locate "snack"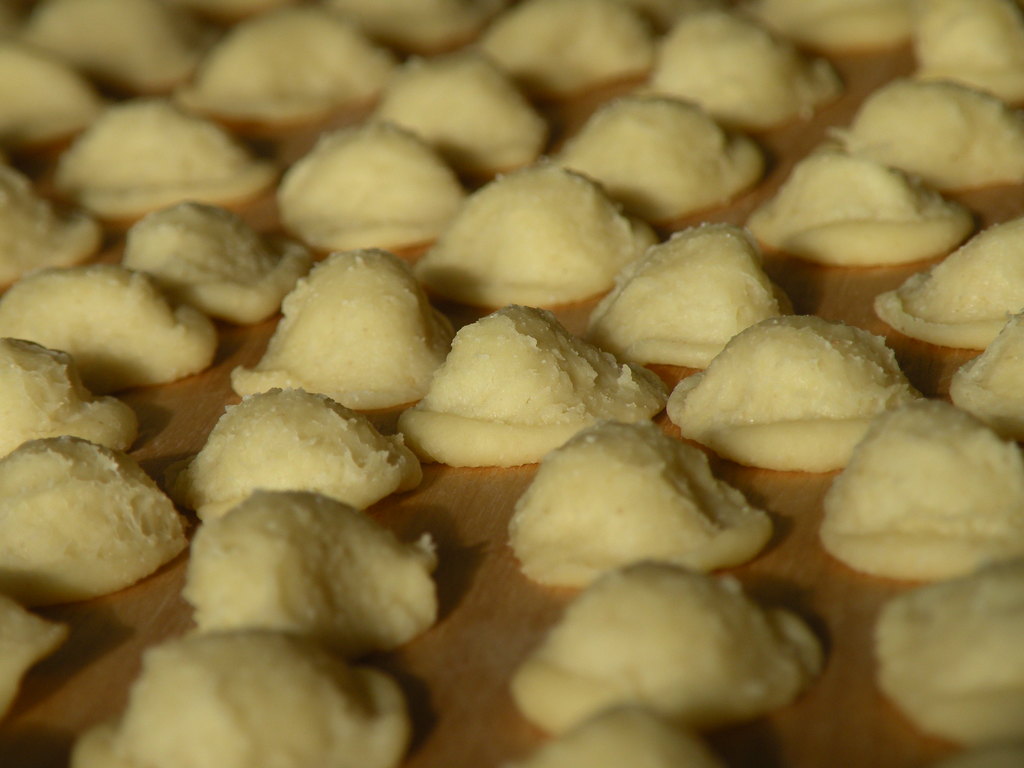
416, 160, 668, 296
